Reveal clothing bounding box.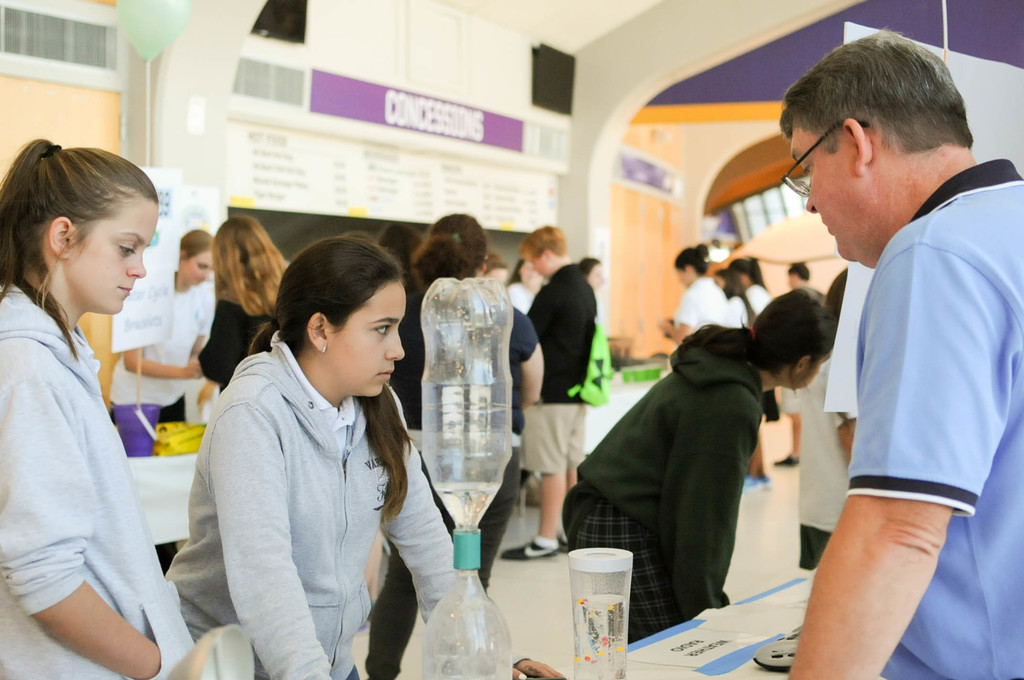
Revealed: x1=559 y1=336 x2=765 y2=642.
